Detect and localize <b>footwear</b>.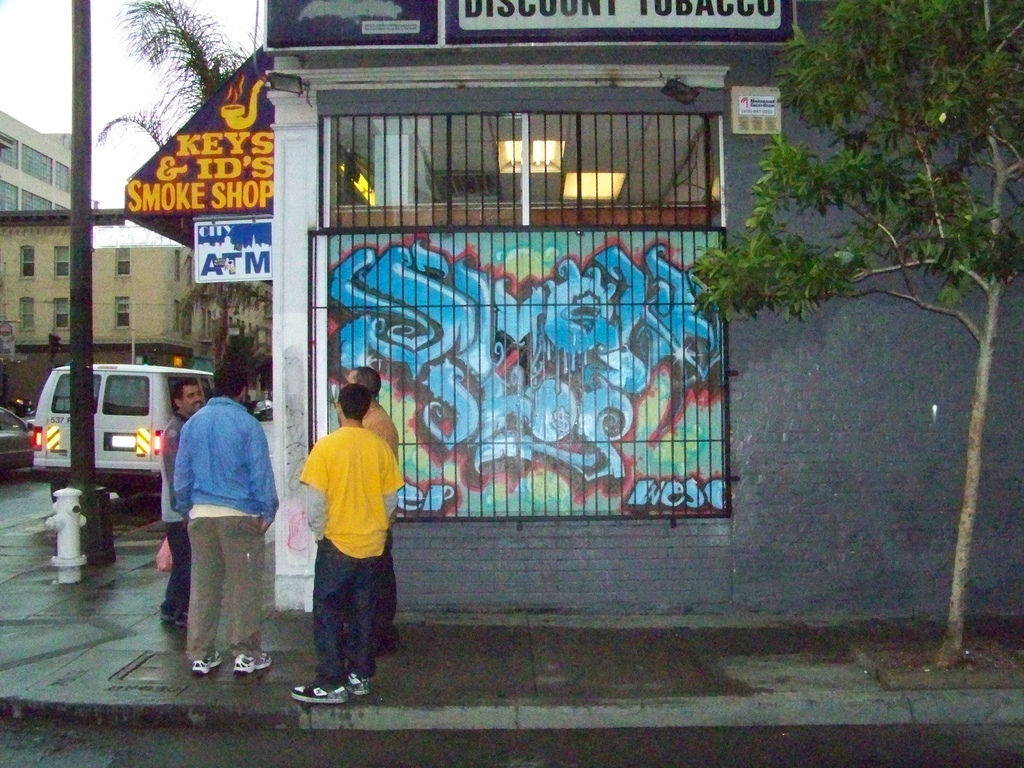
Localized at pyautogui.locateOnScreen(174, 614, 184, 628).
